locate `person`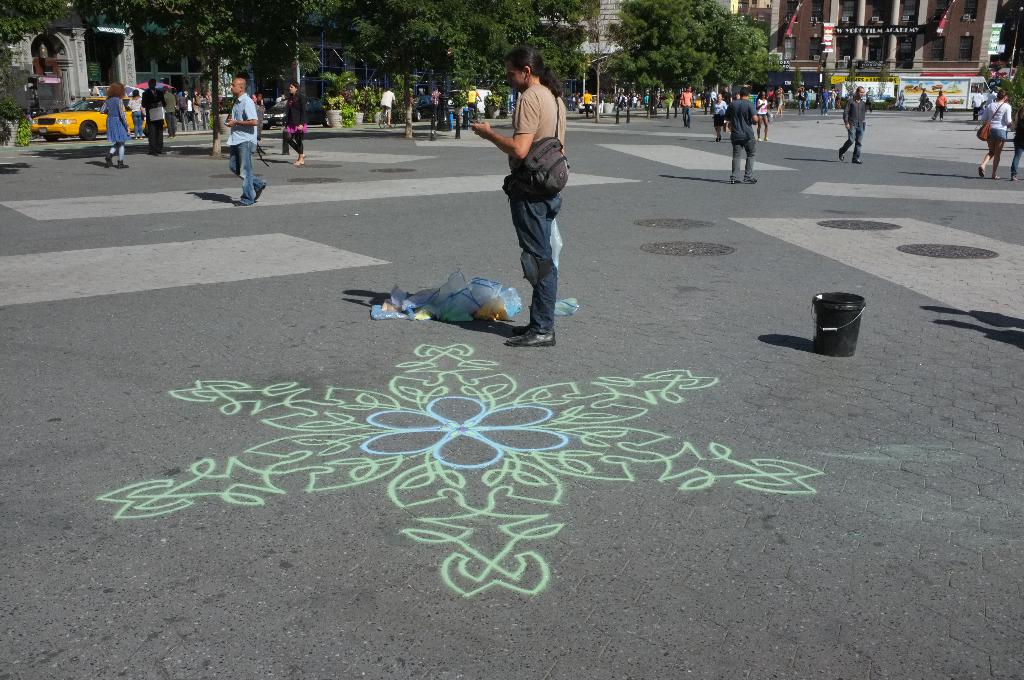
x1=1008, y1=101, x2=1023, y2=177
